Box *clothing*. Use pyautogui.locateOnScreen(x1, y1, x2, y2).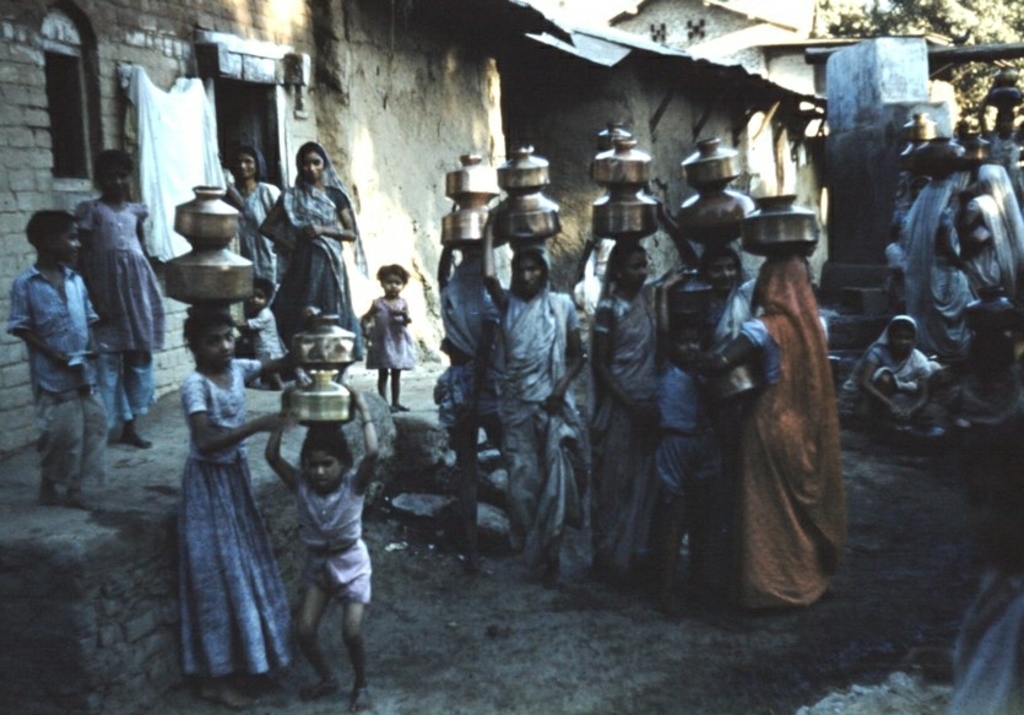
pyautogui.locateOnScreen(861, 319, 939, 397).
